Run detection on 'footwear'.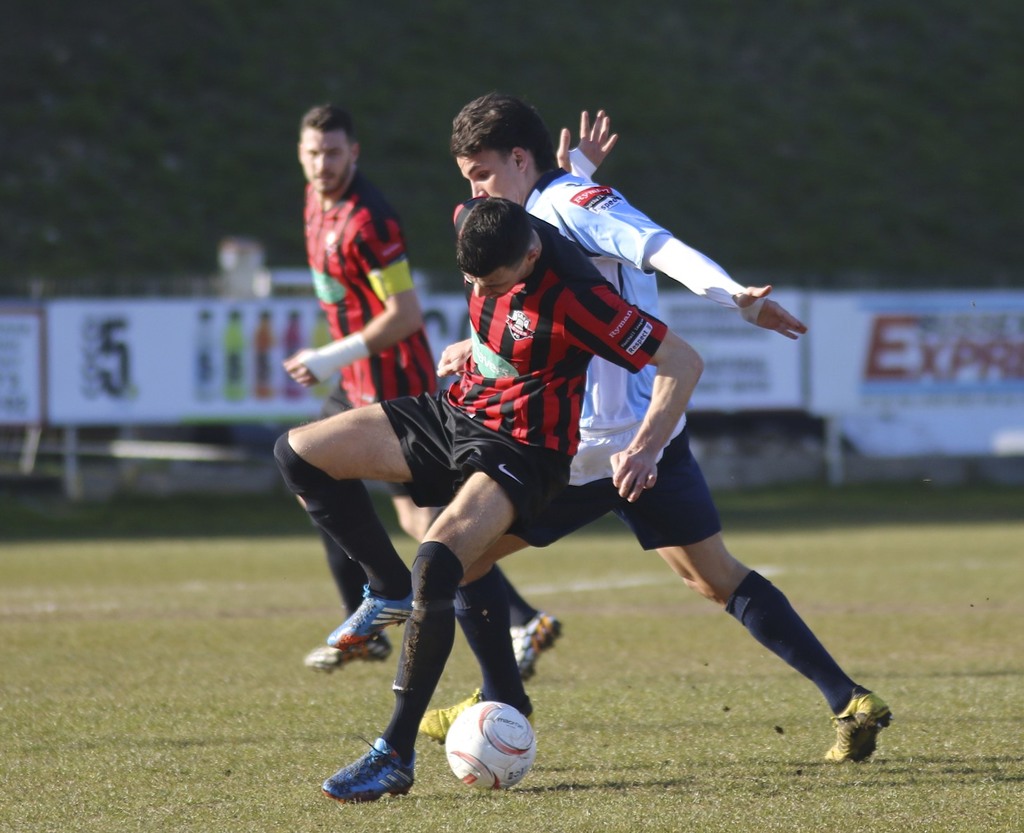
Result: locate(321, 731, 416, 802).
